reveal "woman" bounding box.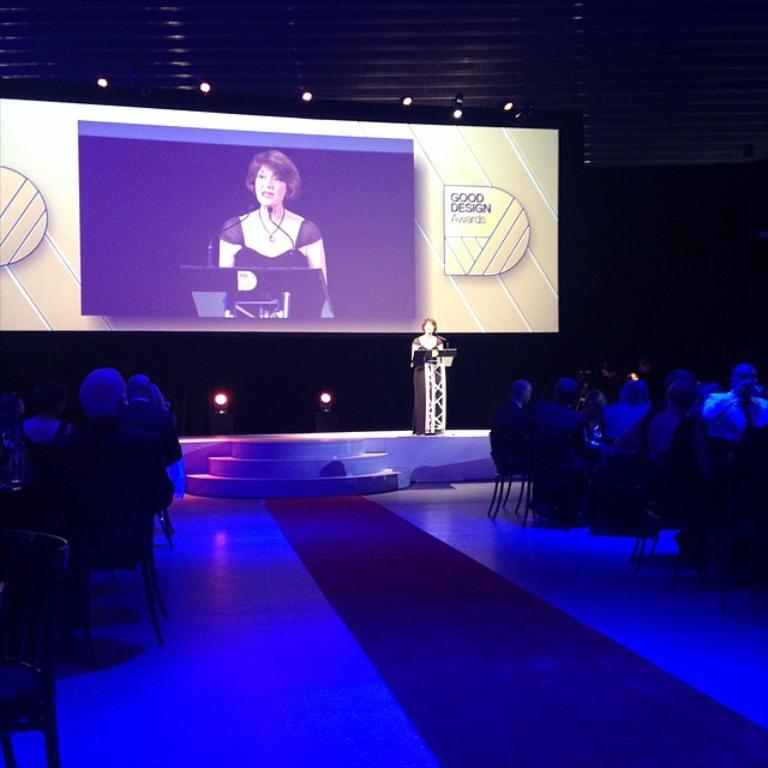
Revealed: {"left": 184, "top": 149, "right": 338, "bottom": 329}.
